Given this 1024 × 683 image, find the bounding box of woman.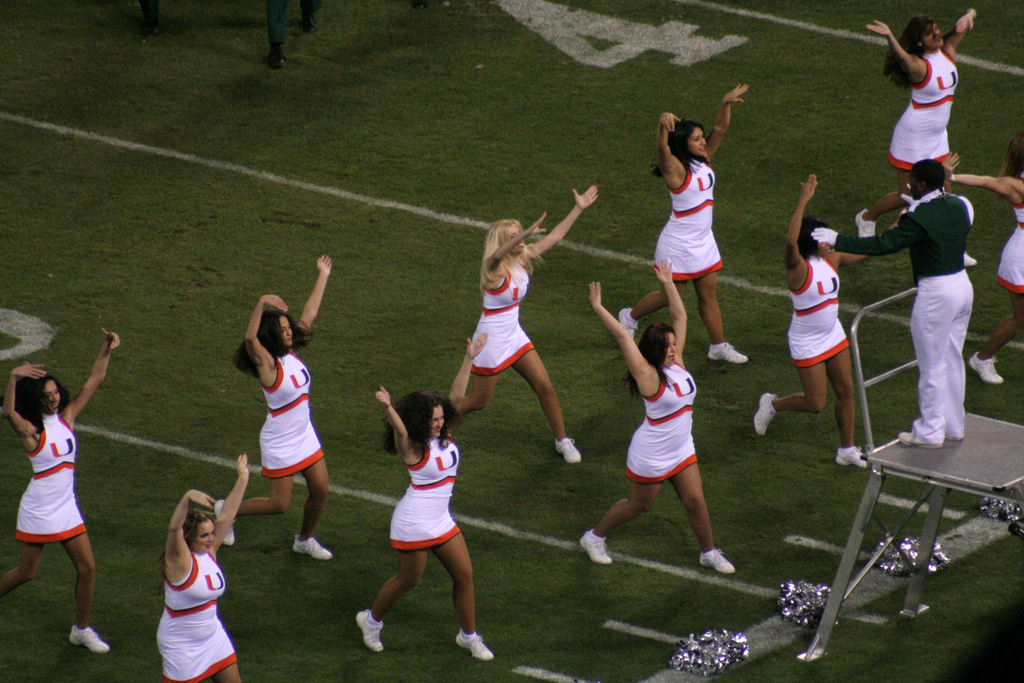
{"left": 753, "top": 172, "right": 898, "bottom": 472}.
